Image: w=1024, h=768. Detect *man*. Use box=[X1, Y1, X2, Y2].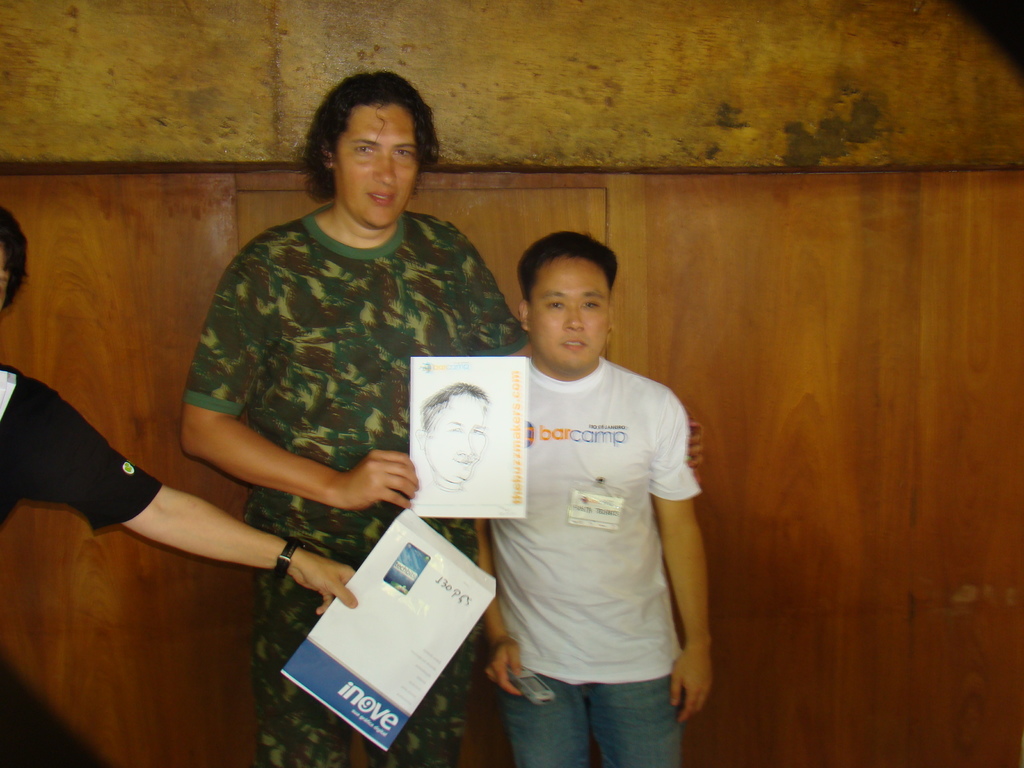
box=[179, 84, 530, 607].
